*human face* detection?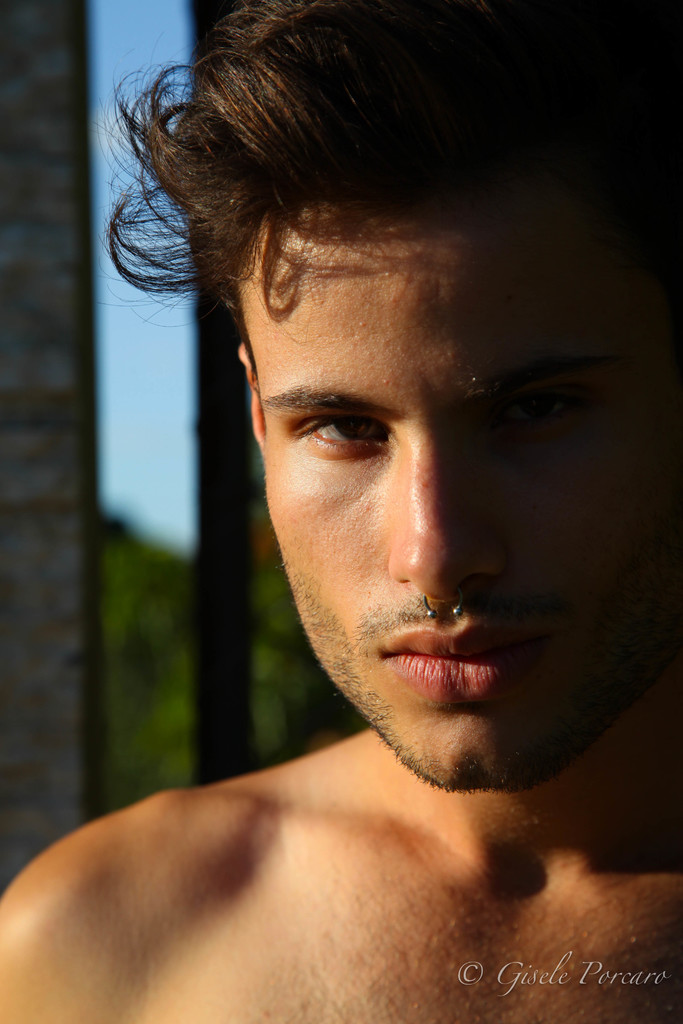
pyautogui.locateOnScreen(229, 211, 643, 781)
